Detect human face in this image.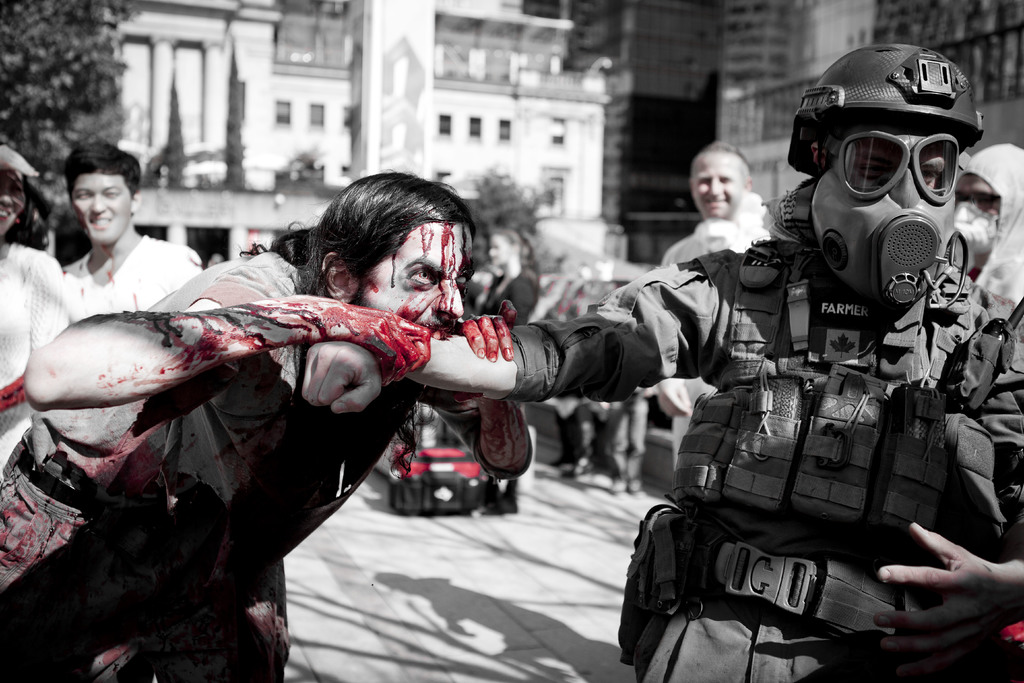
Detection: <bbox>486, 235, 512, 265</bbox>.
